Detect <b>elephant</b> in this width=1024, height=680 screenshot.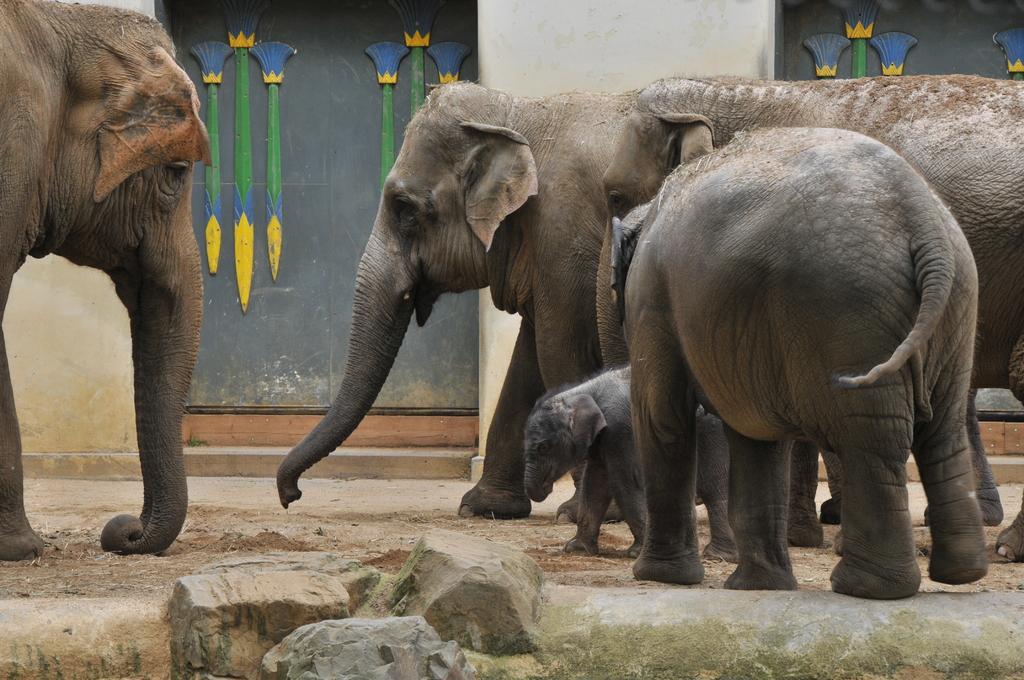
Detection: 529:72:1023:562.
